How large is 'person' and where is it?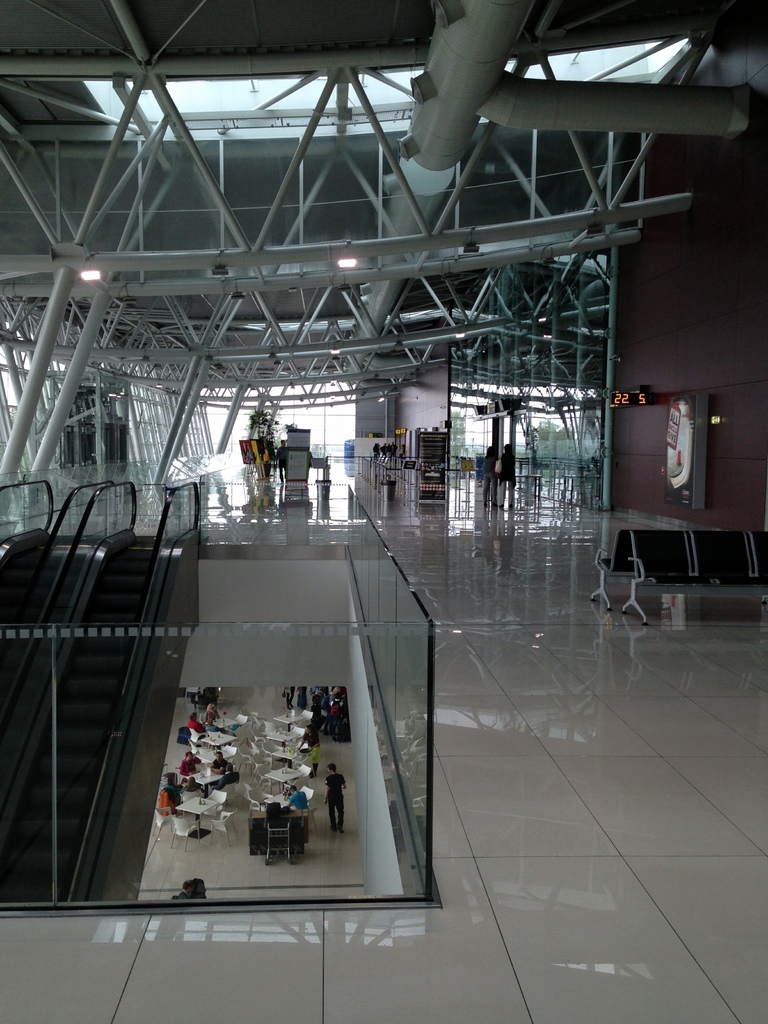
Bounding box: Rect(184, 710, 214, 748).
